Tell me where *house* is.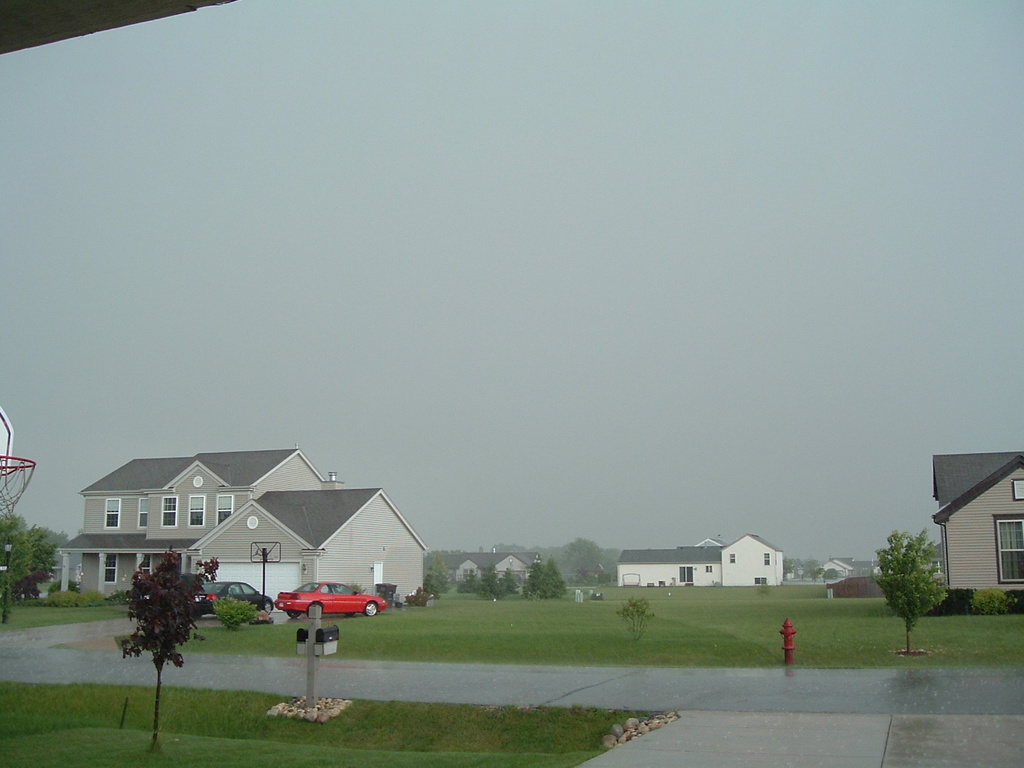
*house* is at x1=930 y1=444 x2=1022 y2=588.
